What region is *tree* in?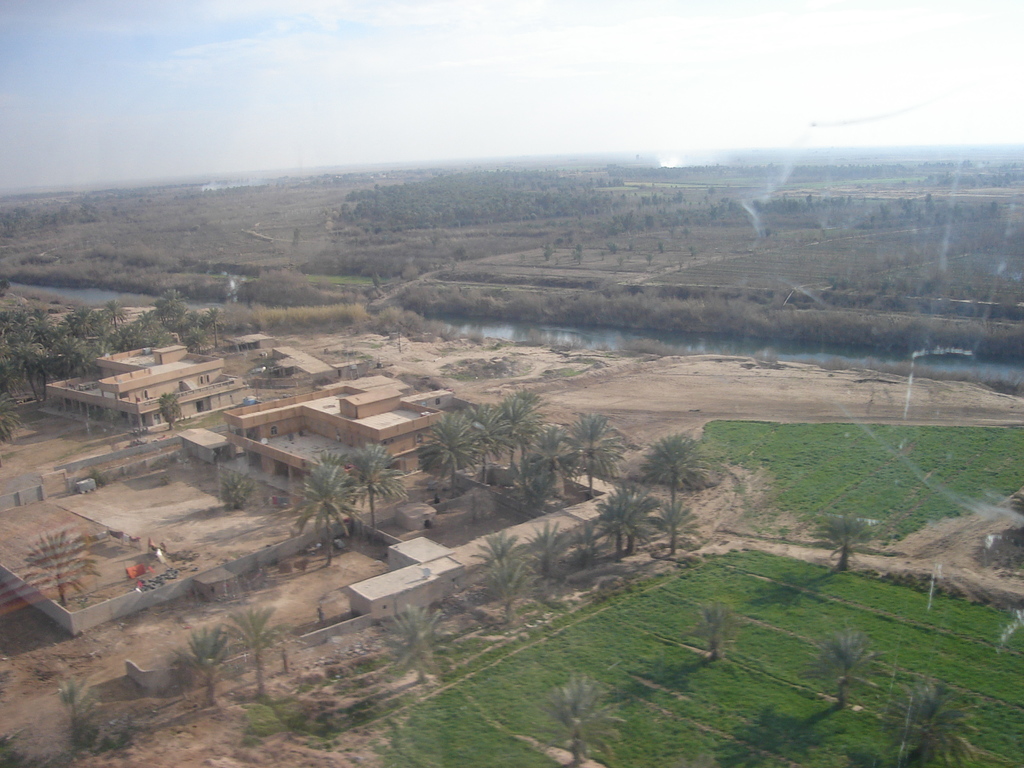
x1=636, y1=426, x2=726, y2=543.
